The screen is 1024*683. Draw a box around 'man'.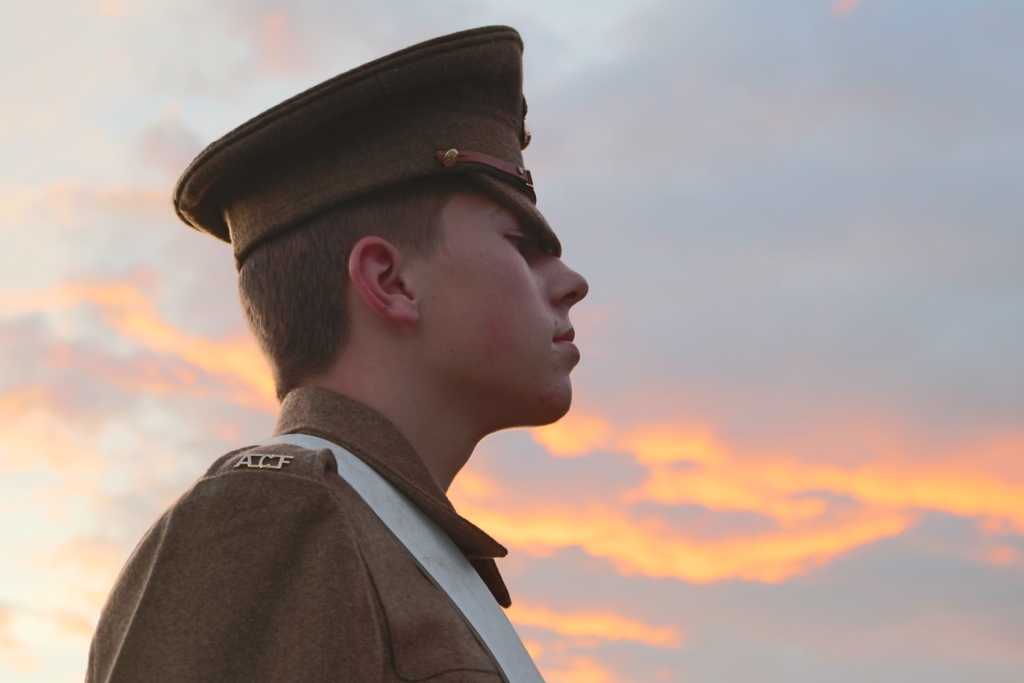
92:156:580:659.
